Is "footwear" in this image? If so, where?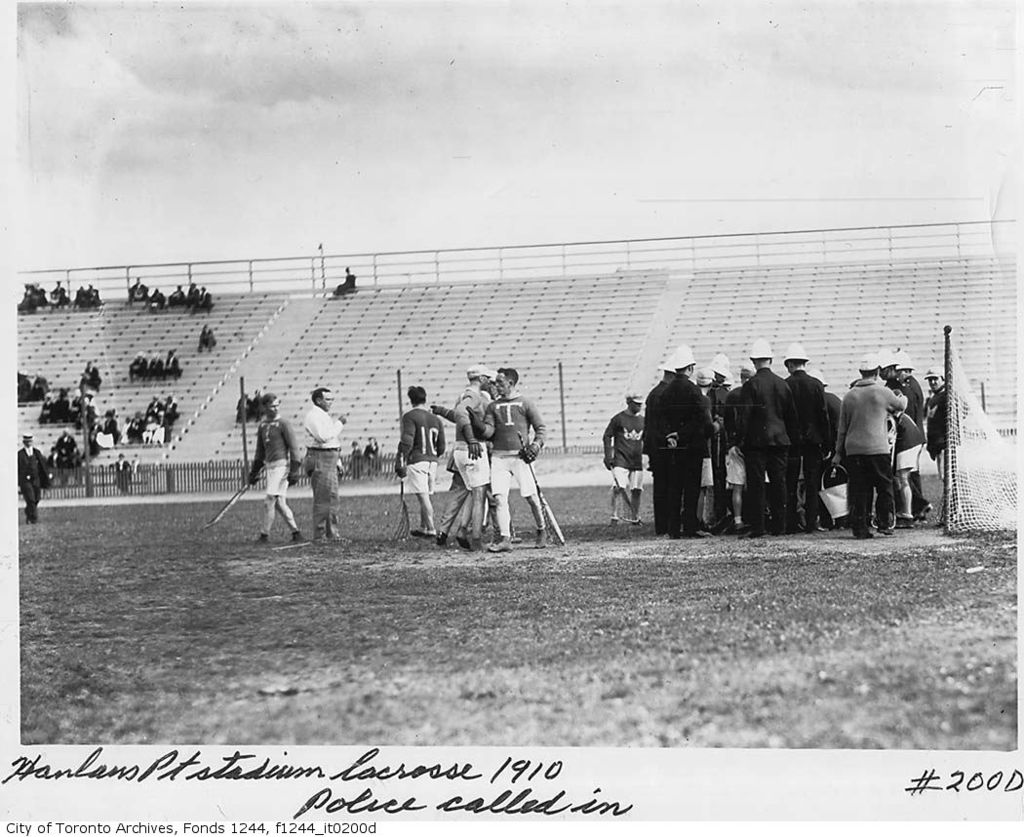
Yes, at 536:529:549:549.
